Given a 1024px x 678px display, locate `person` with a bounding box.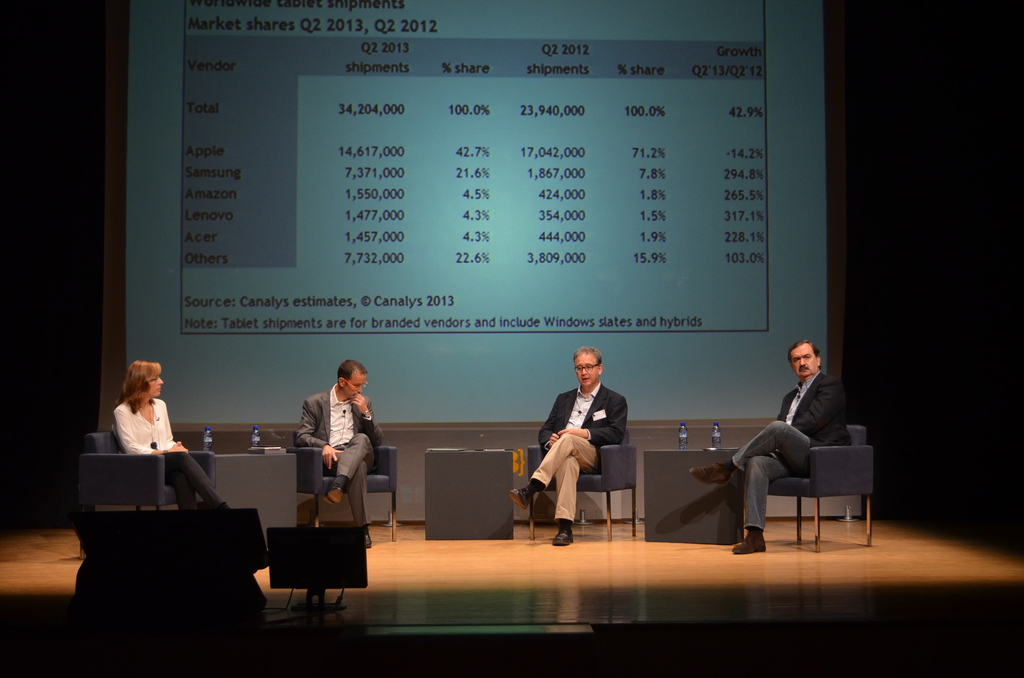
Located: box=[510, 348, 626, 549].
